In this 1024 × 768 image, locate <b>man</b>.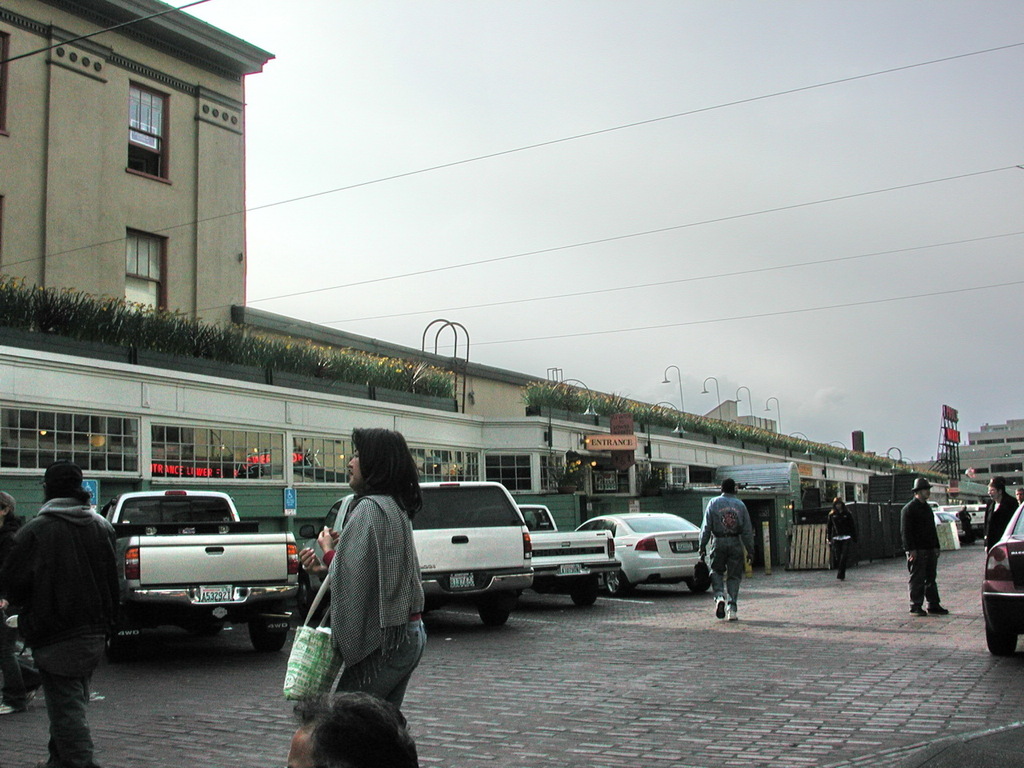
Bounding box: [left=3, top=445, right=110, bottom=767].
